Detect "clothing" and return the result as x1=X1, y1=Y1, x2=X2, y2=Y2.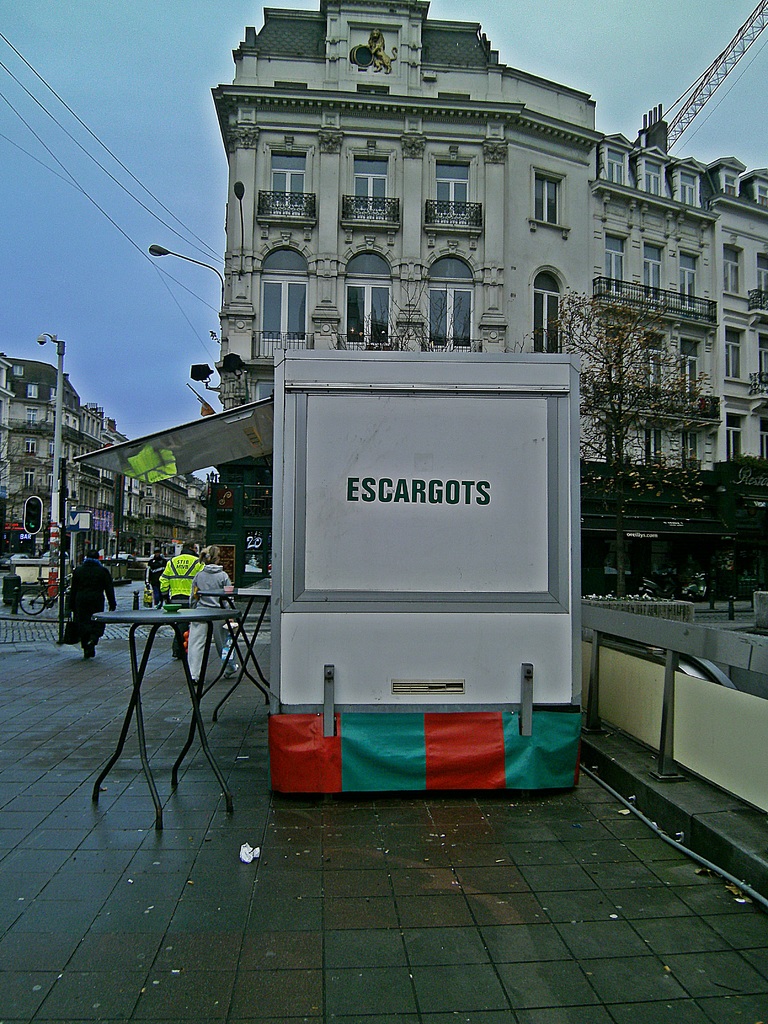
x1=188, y1=563, x2=248, y2=684.
